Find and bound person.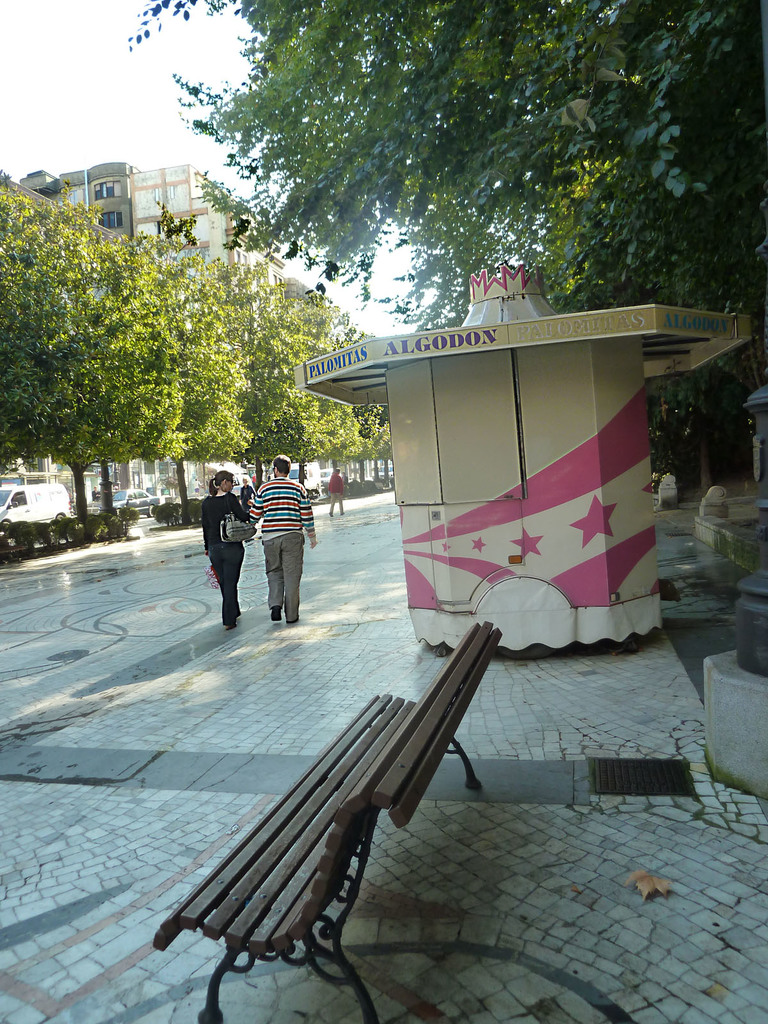
Bound: [237, 477, 262, 511].
